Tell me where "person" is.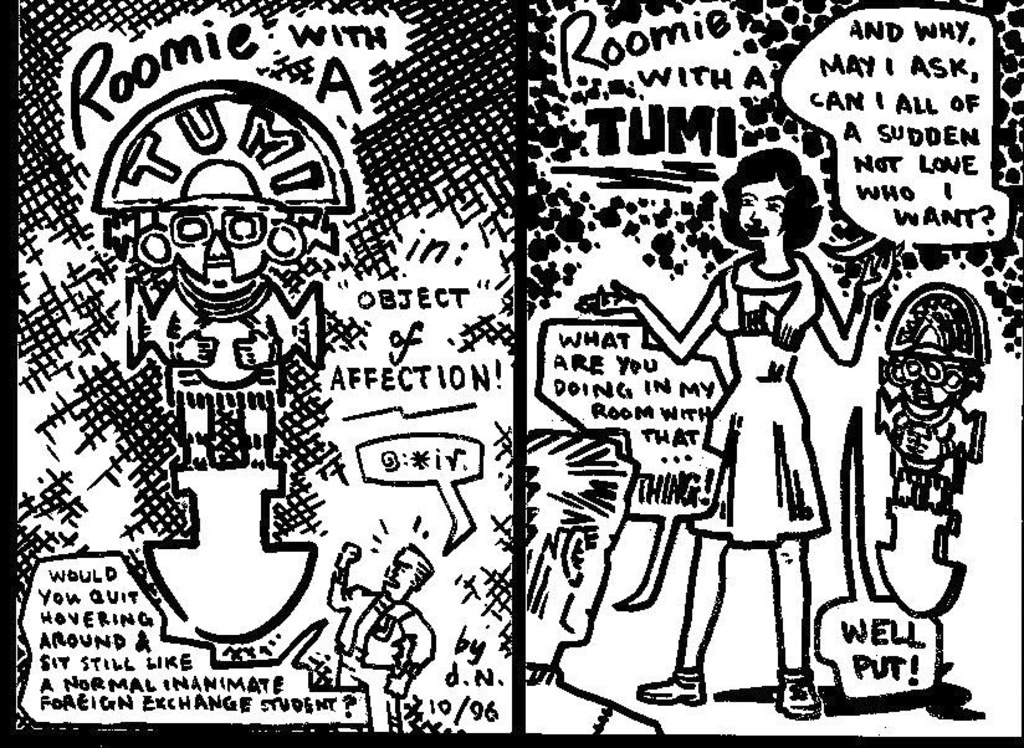
"person" is at bbox=[570, 145, 903, 721].
